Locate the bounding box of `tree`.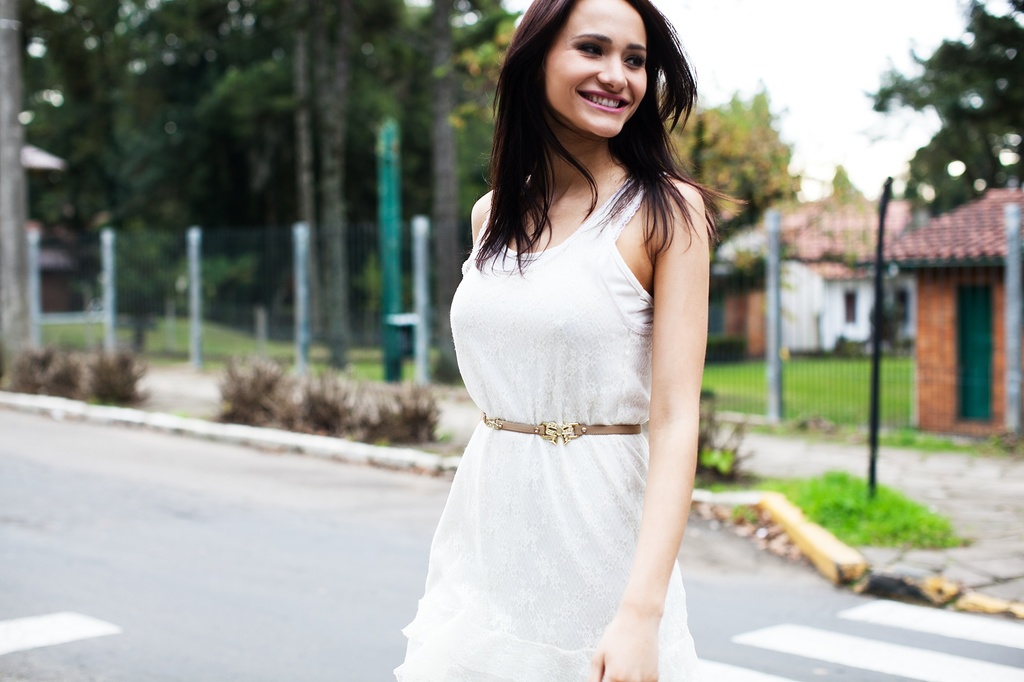
Bounding box: left=703, top=88, right=803, bottom=210.
